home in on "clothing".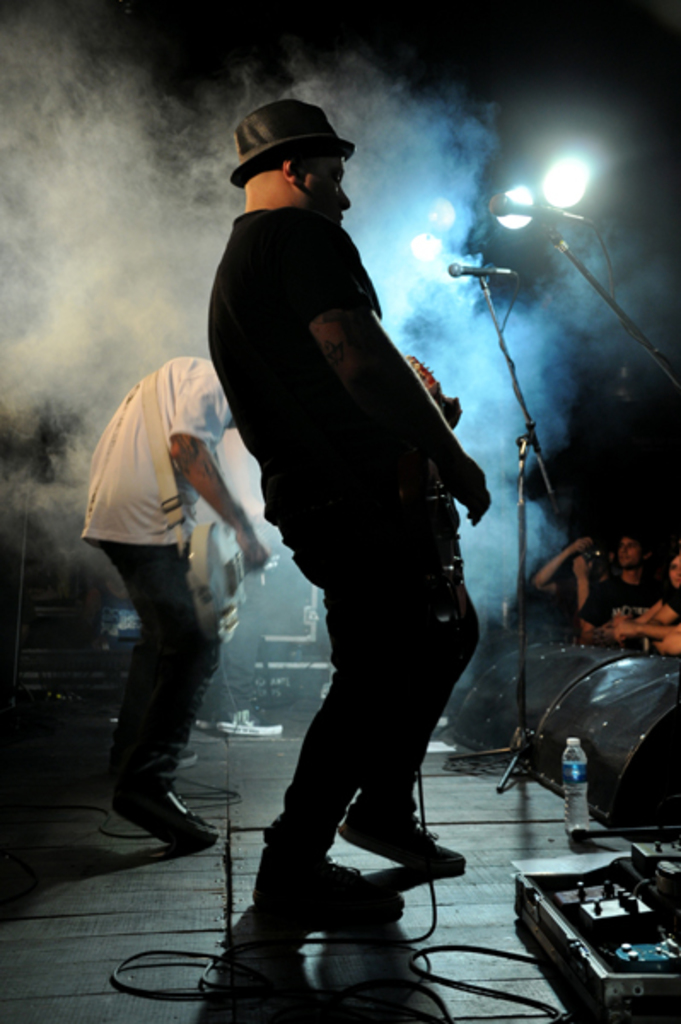
Homed in at bbox=[82, 353, 225, 799].
